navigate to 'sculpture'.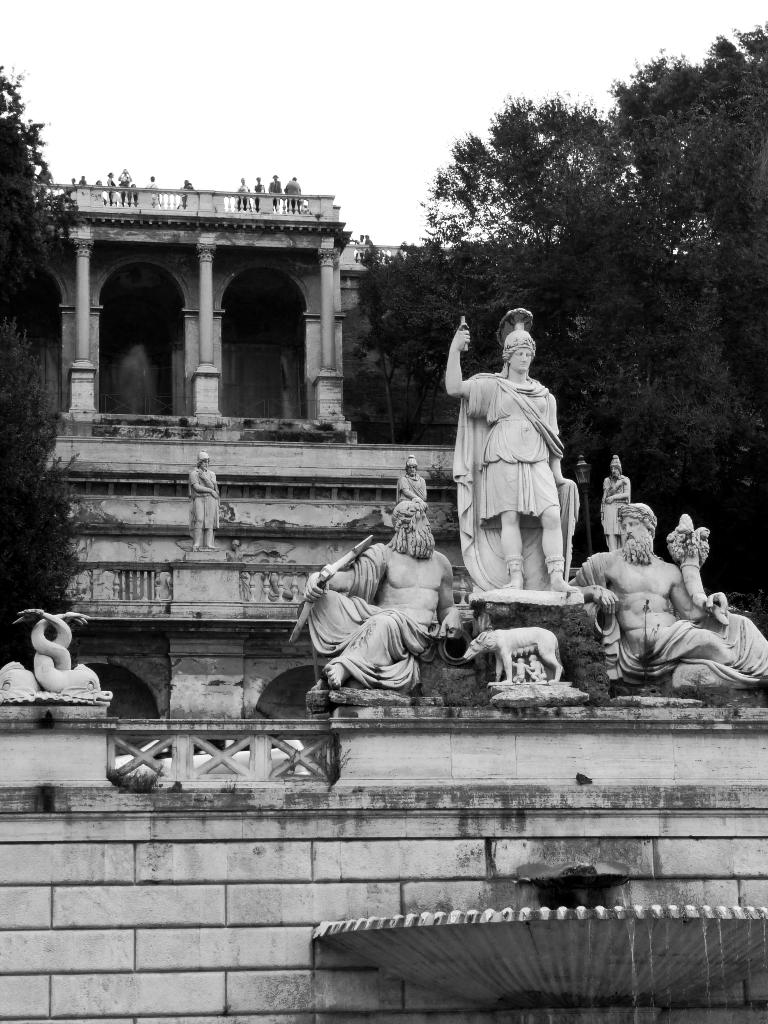
Navigation target: {"x1": 0, "y1": 606, "x2": 102, "y2": 697}.
